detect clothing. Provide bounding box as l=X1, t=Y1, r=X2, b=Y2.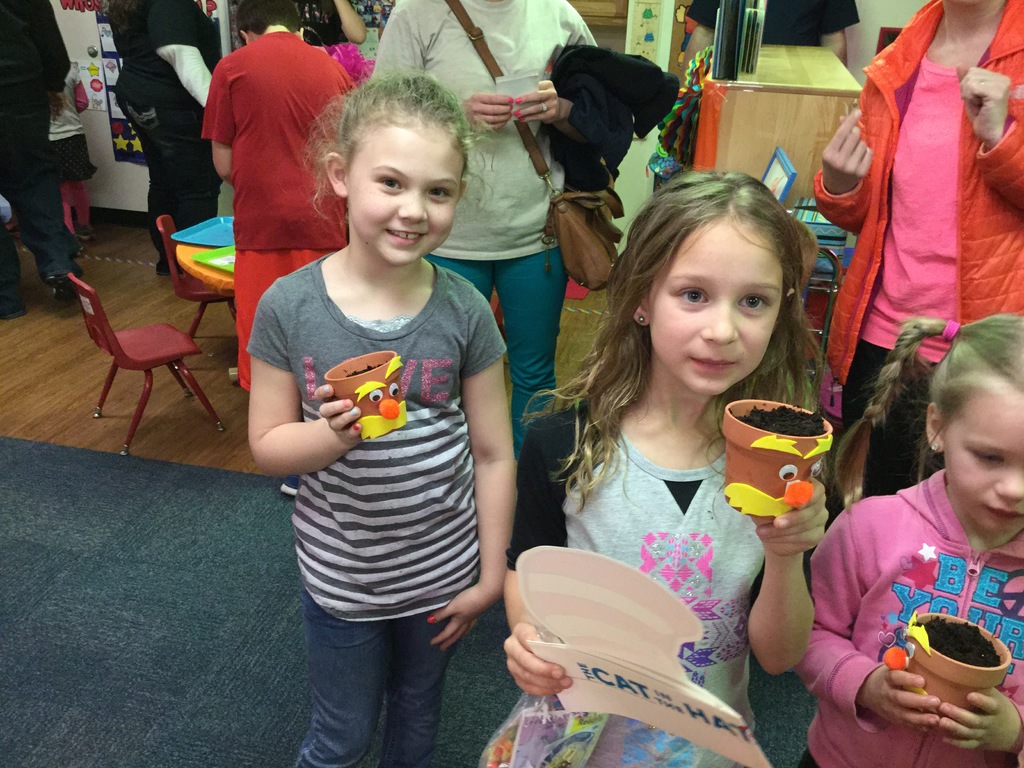
l=813, t=0, r=1023, b=497.
